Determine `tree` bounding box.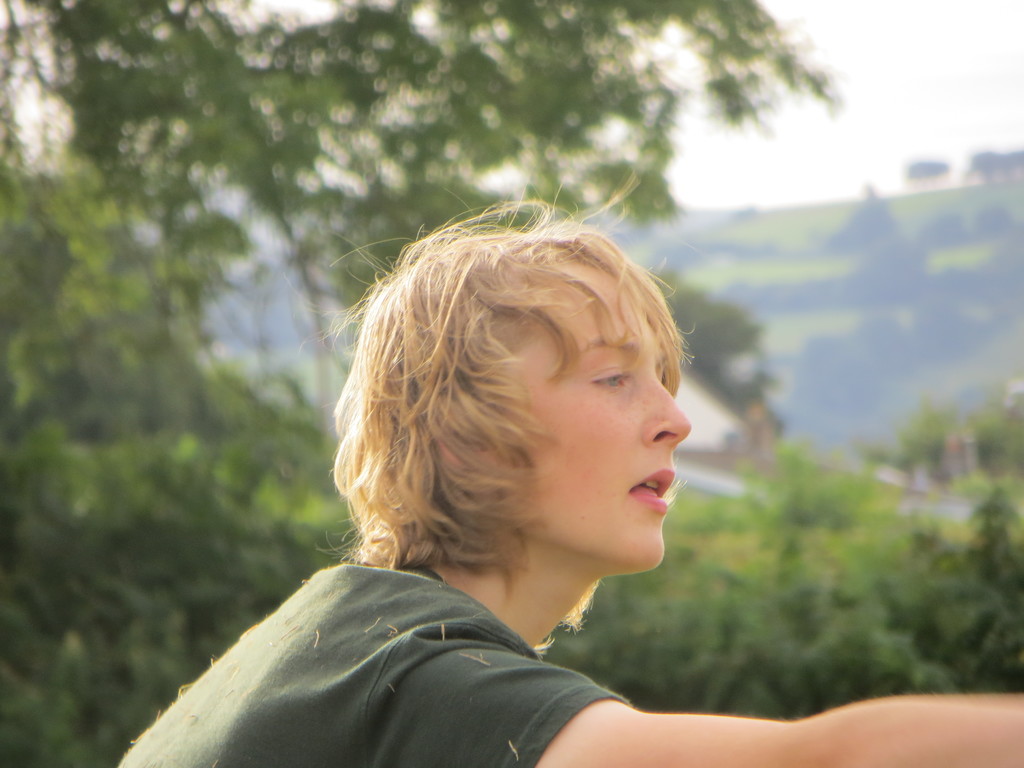
Determined: <bbox>0, 0, 840, 420</bbox>.
